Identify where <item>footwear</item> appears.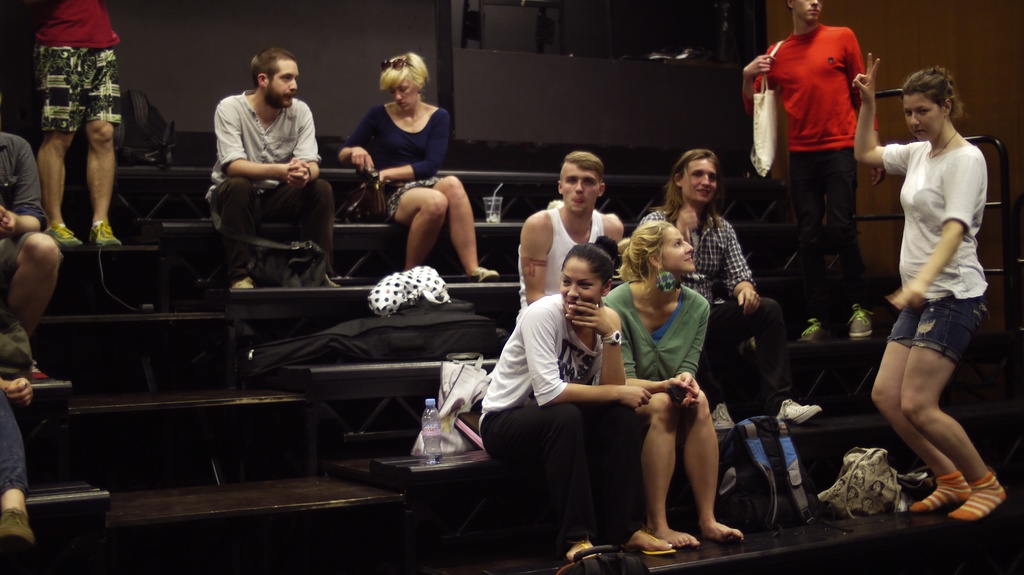
Appears at rect(228, 277, 252, 291).
